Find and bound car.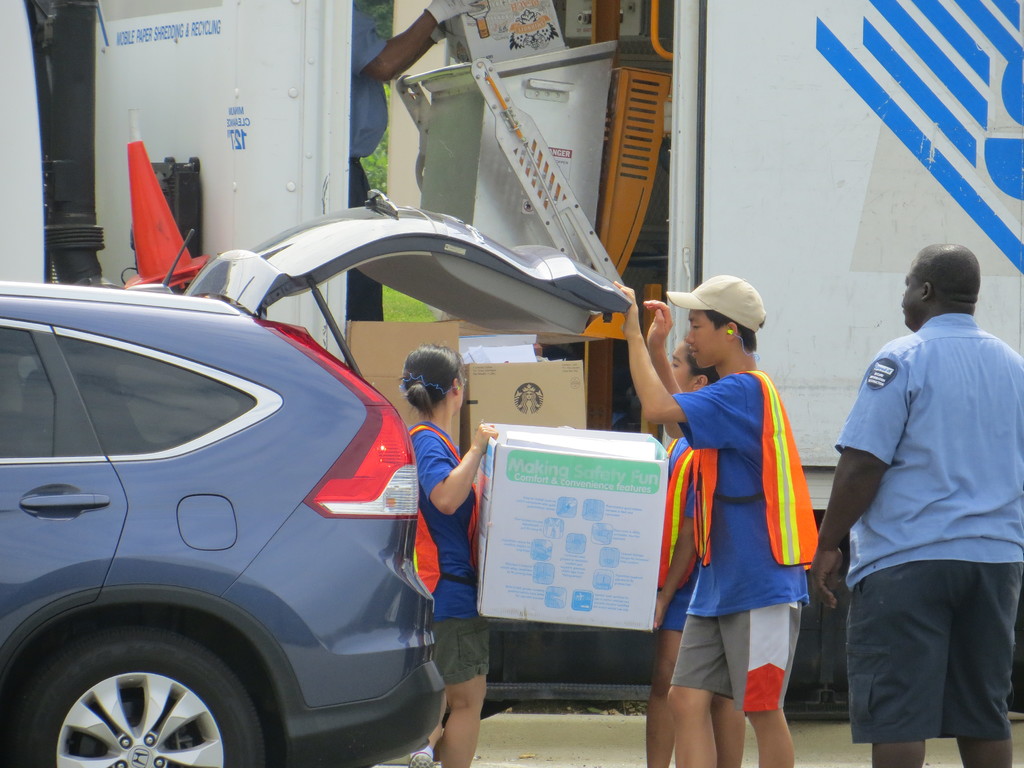
Bound: locate(0, 188, 633, 767).
